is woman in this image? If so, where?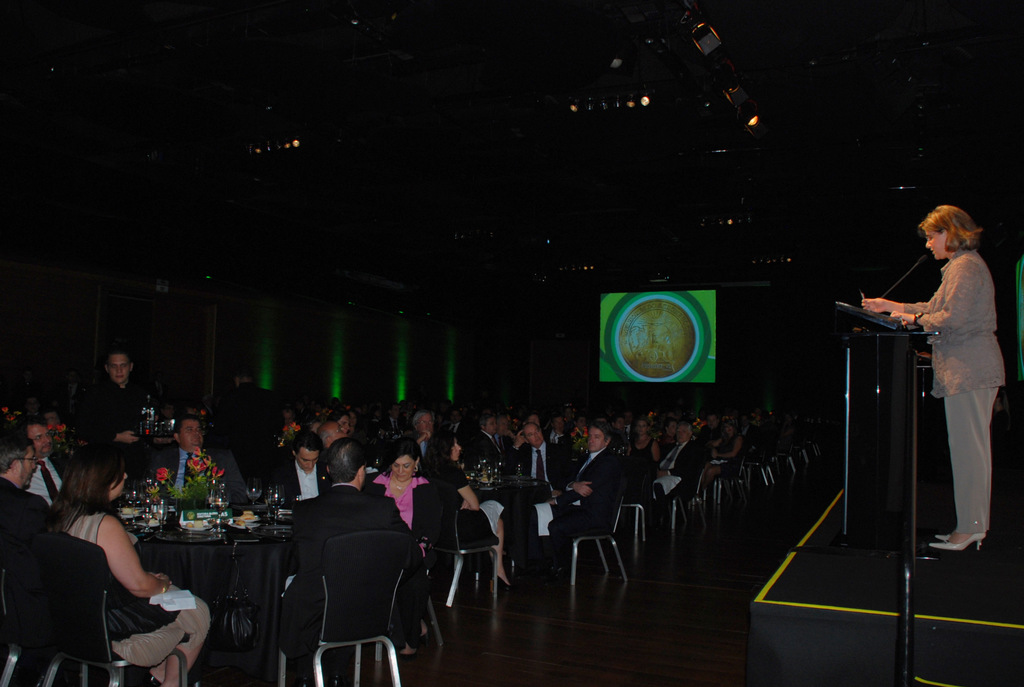
Yes, at x1=860, y1=207, x2=1003, y2=557.
